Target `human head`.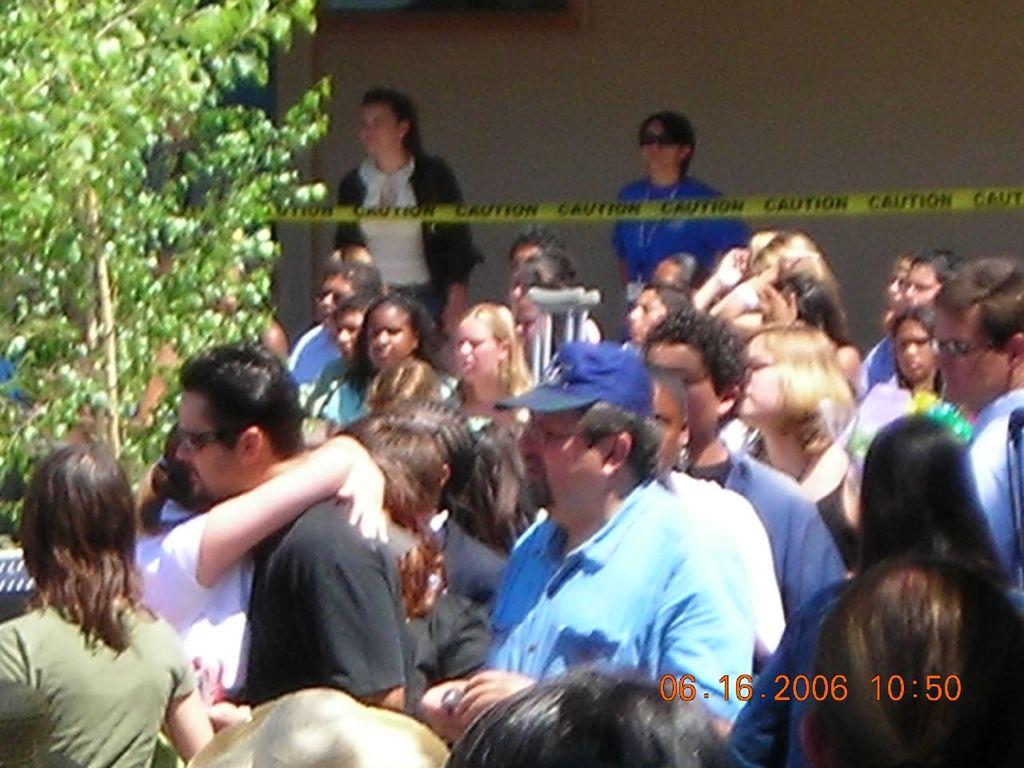
Target region: crop(937, 254, 1023, 408).
